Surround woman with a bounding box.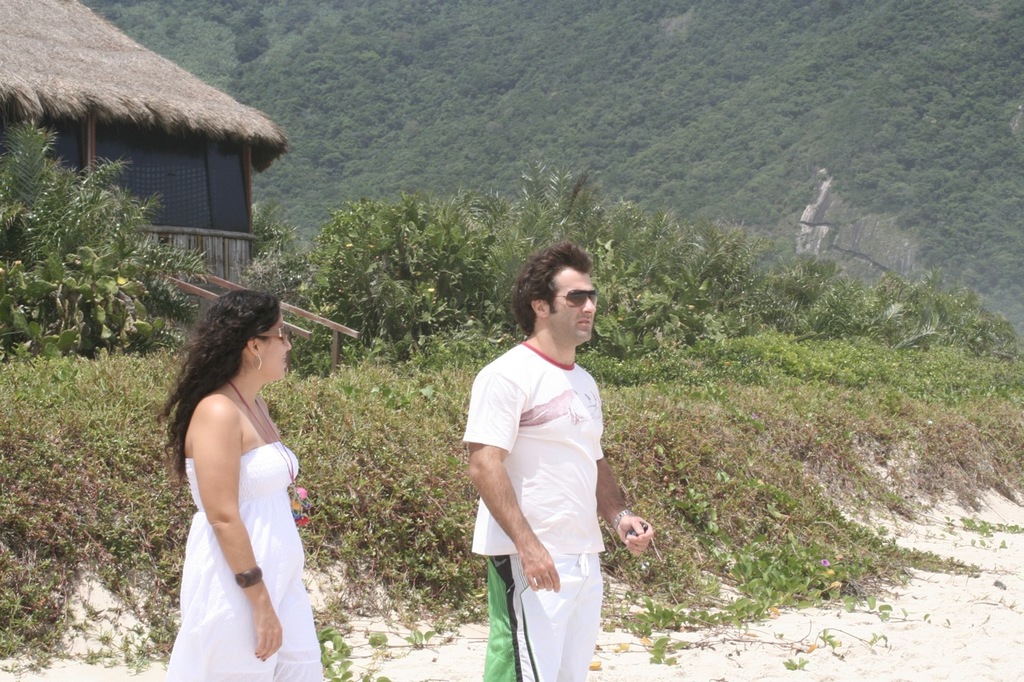
147/246/334/681.
